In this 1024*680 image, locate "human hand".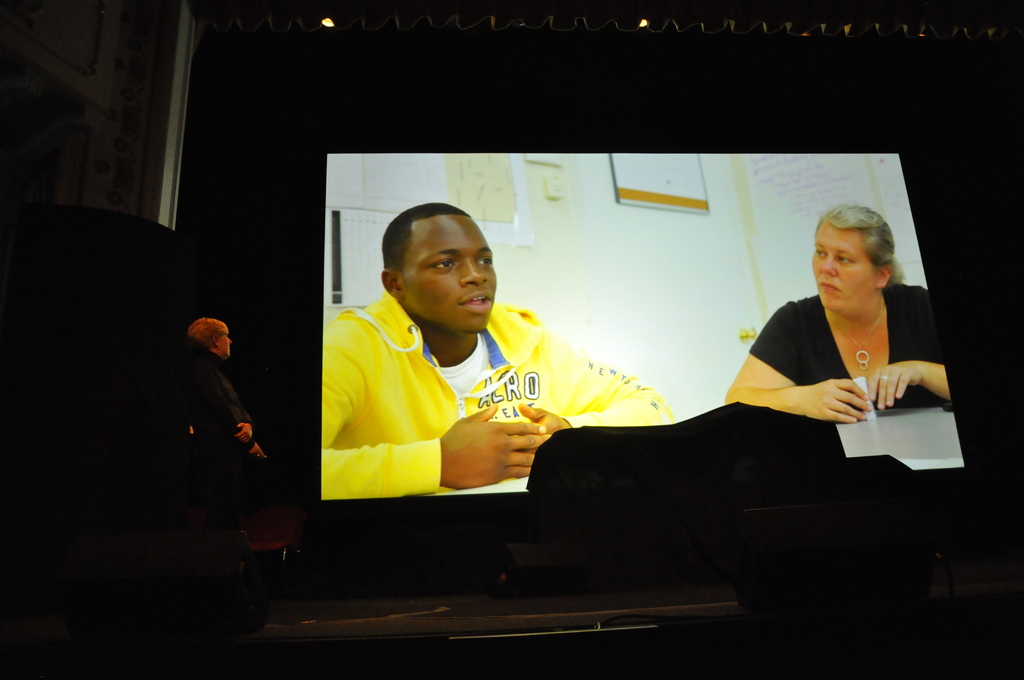
Bounding box: 233 421 254 446.
